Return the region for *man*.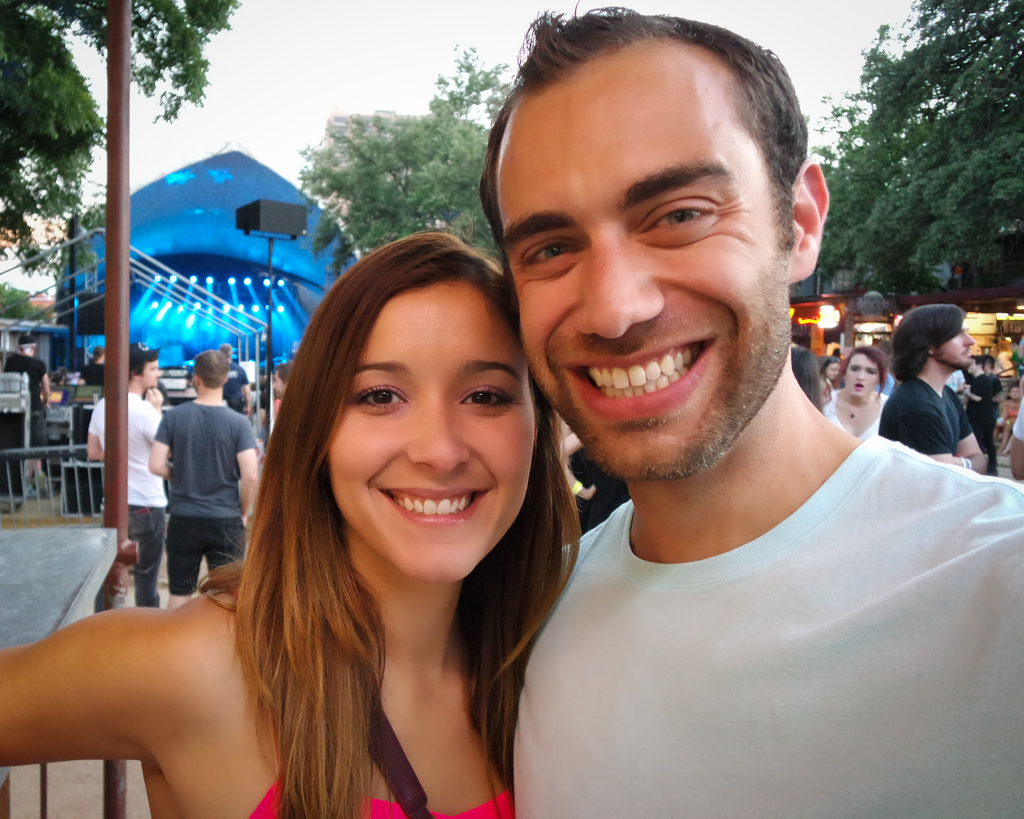
874,304,984,479.
